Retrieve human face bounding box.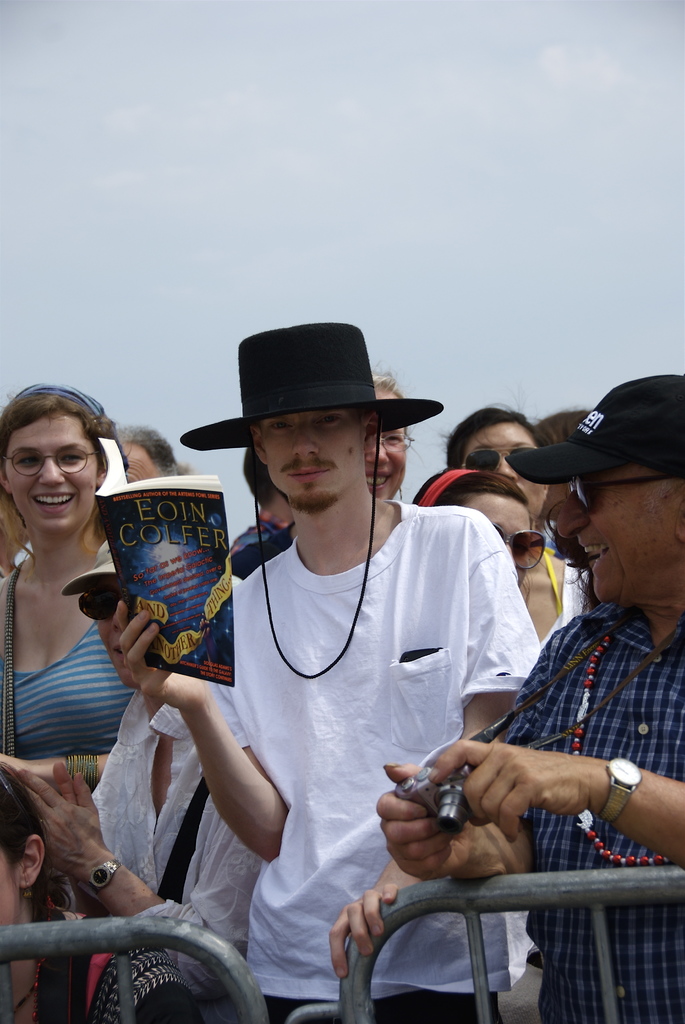
Bounding box: box(121, 445, 160, 483).
